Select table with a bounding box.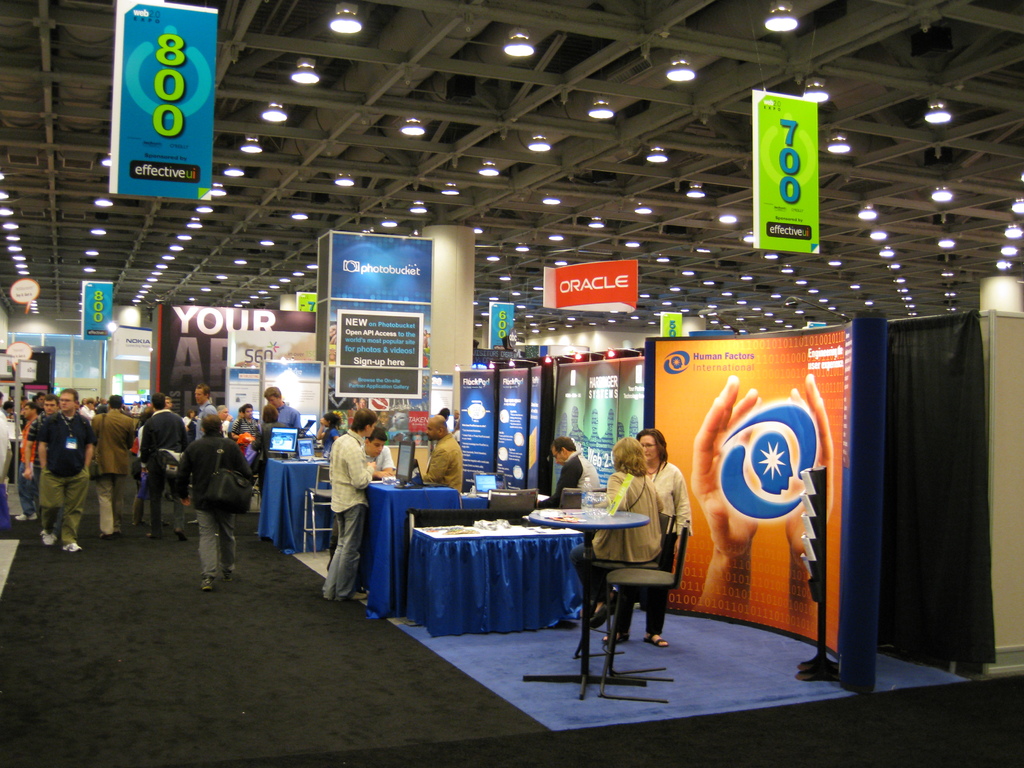
[408, 516, 598, 637].
